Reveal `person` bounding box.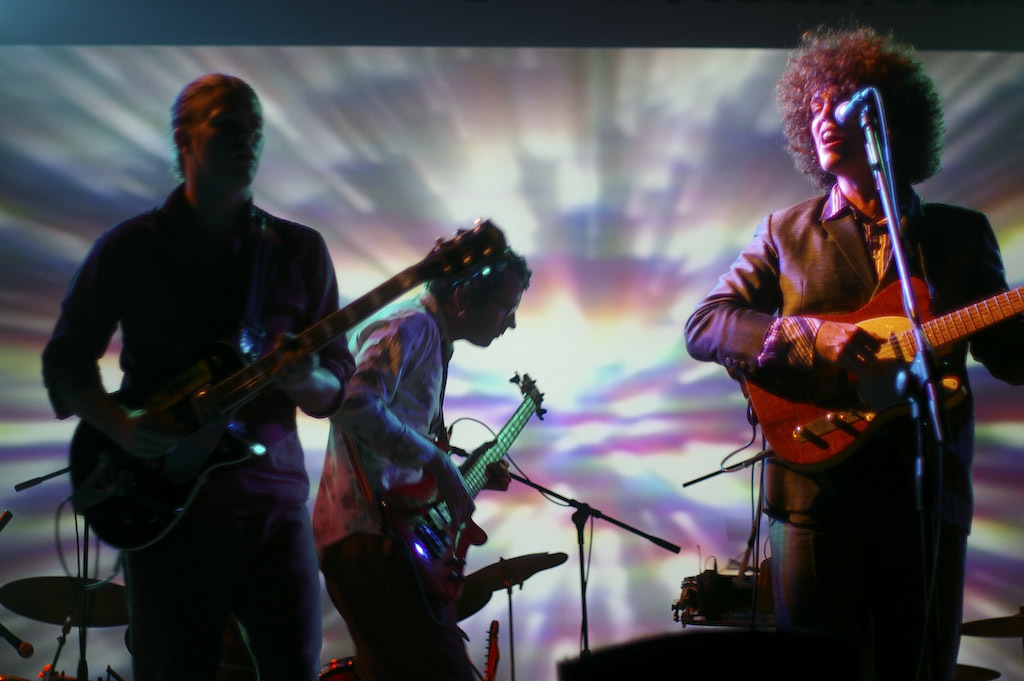
Revealed: rect(686, 21, 1023, 661).
